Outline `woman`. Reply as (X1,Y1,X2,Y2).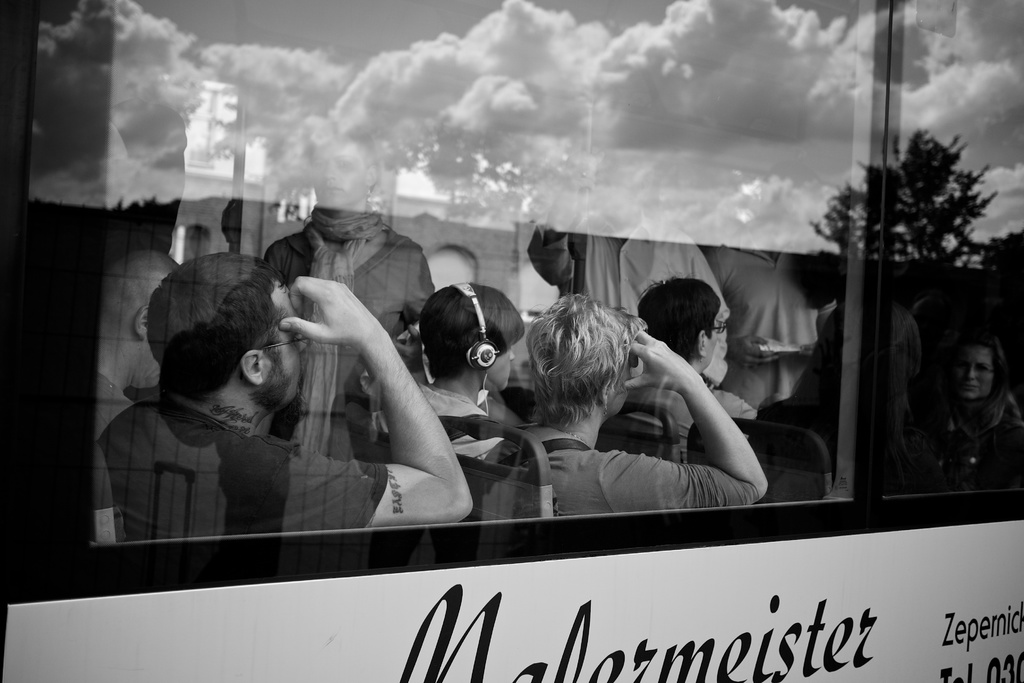
(921,331,1023,493).
